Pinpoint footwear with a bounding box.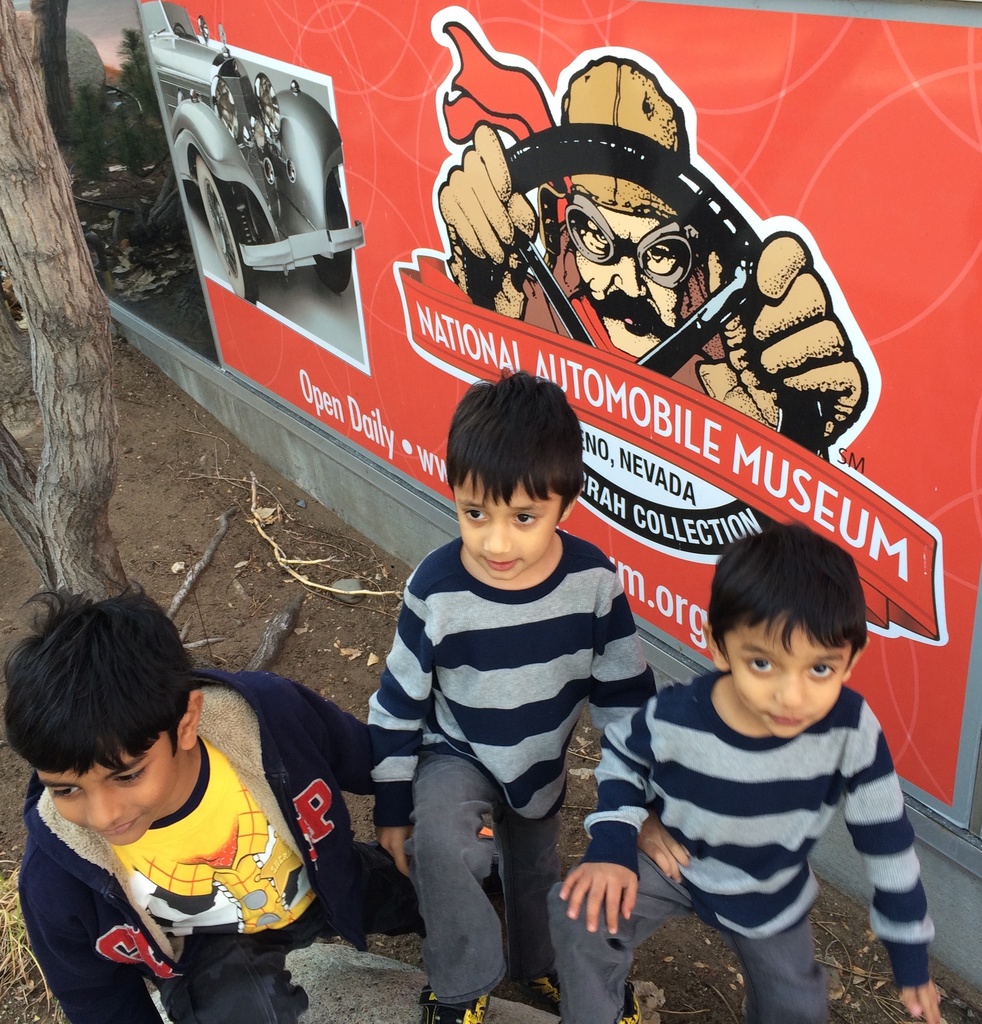
547/979/645/1023.
